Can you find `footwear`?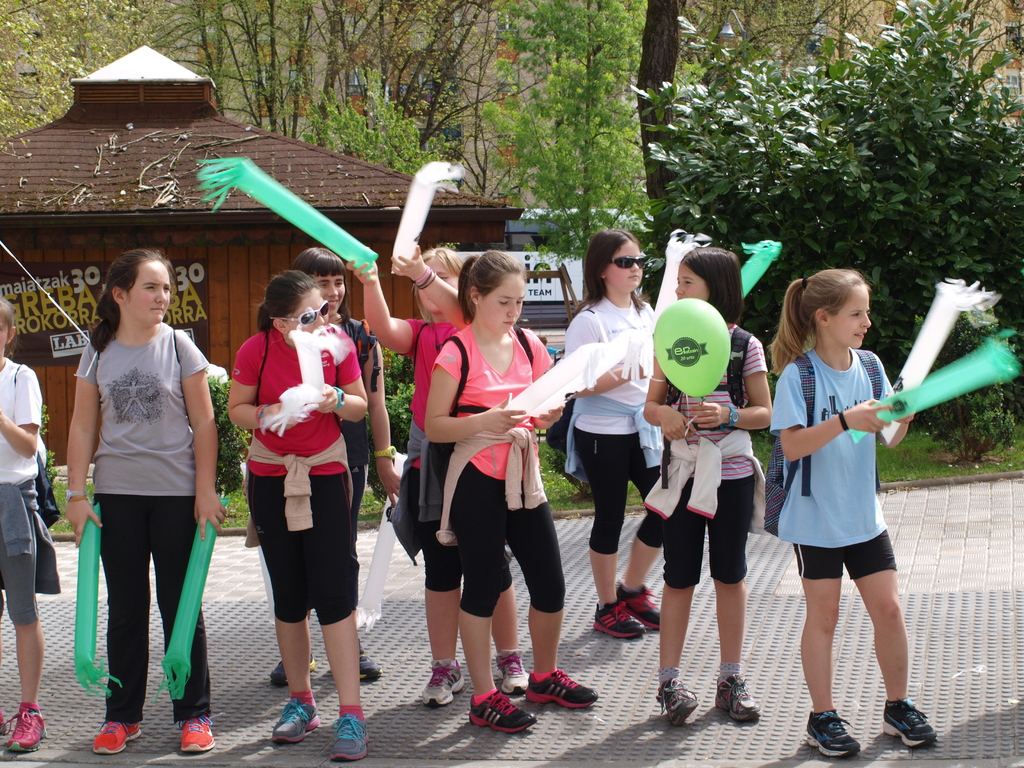
Yes, bounding box: detection(4, 706, 52, 753).
